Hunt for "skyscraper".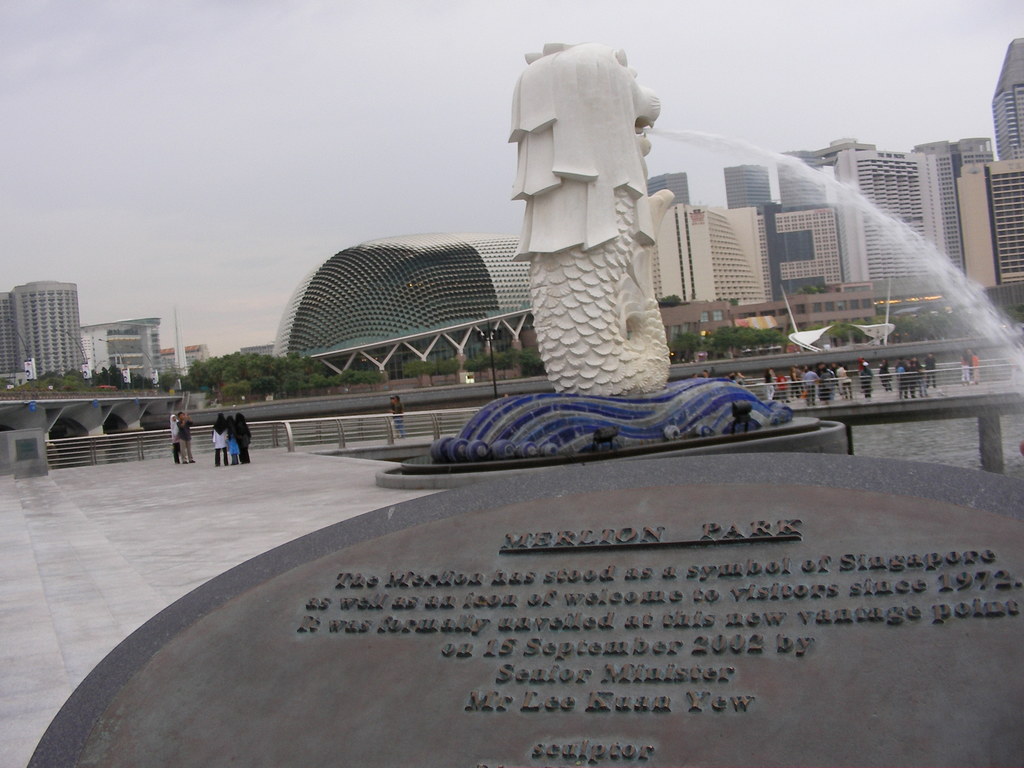
Hunted down at crop(80, 316, 164, 381).
